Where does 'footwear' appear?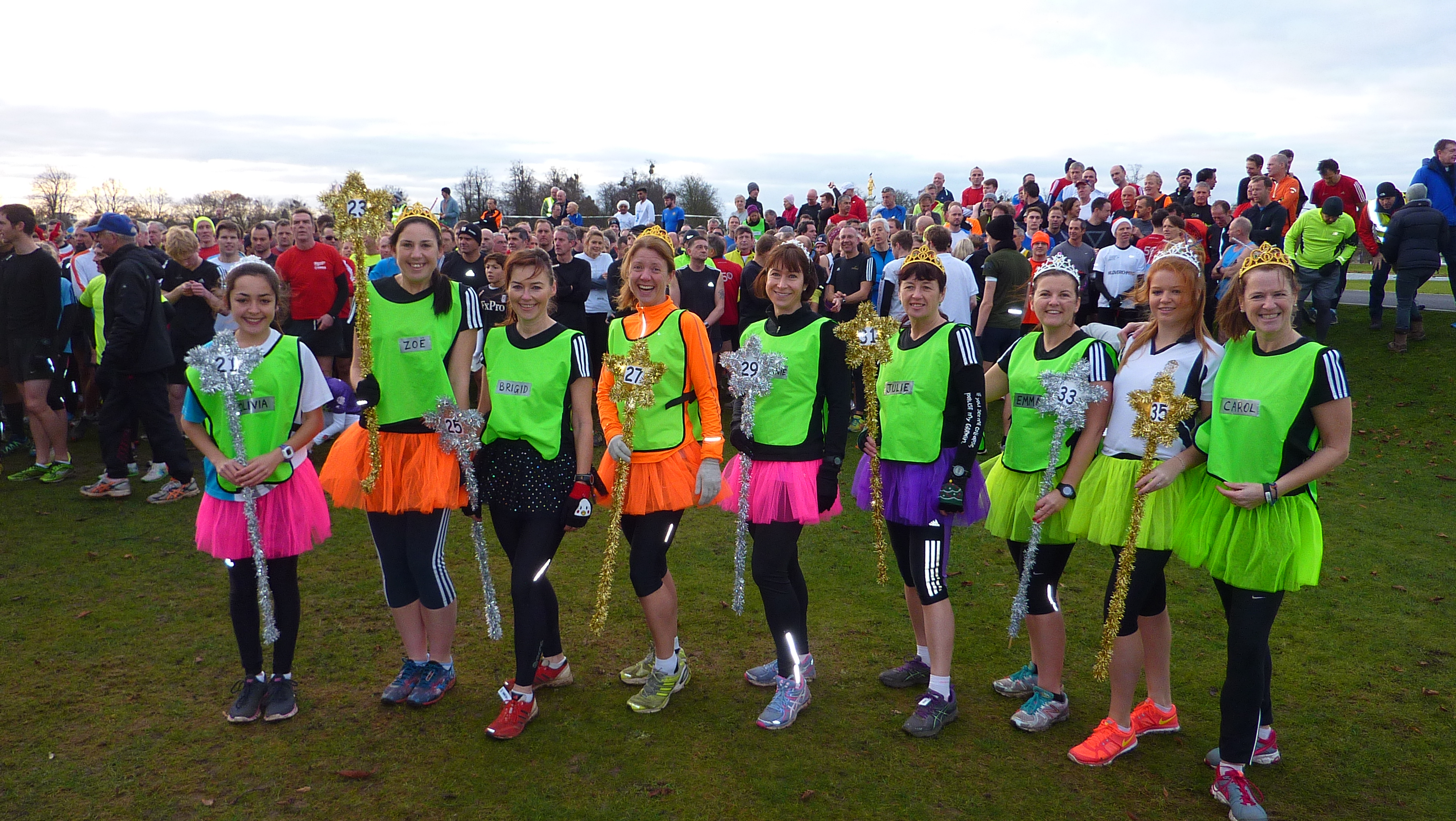
Appears at <bbox>545, 114, 551, 133</bbox>.
